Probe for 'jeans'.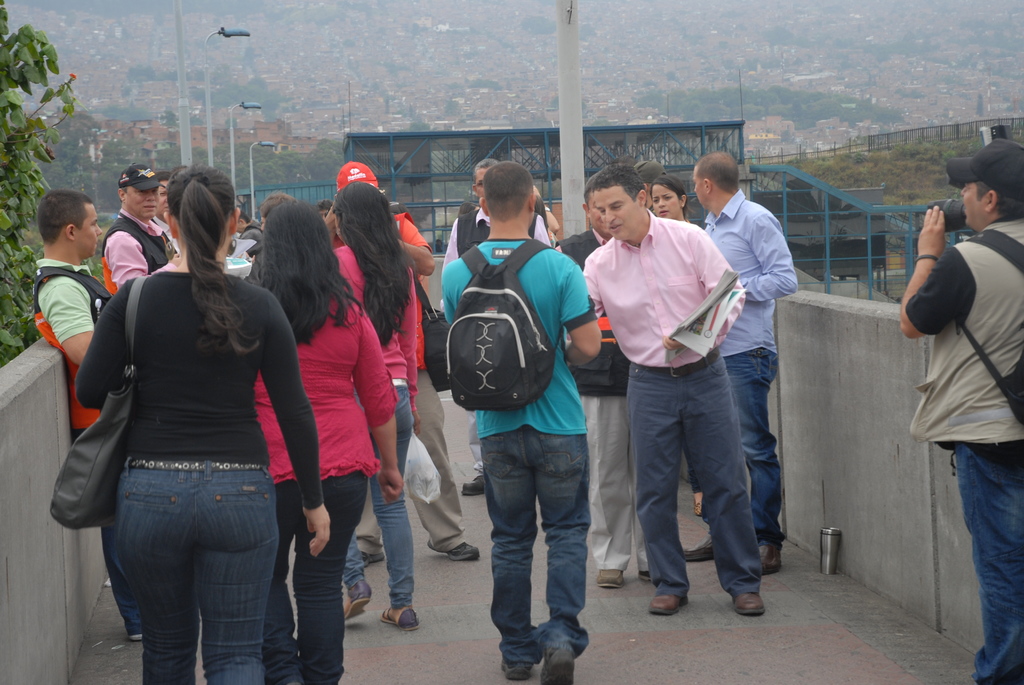
Probe result: (x1=727, y1=344, x2=780, y2=528).
